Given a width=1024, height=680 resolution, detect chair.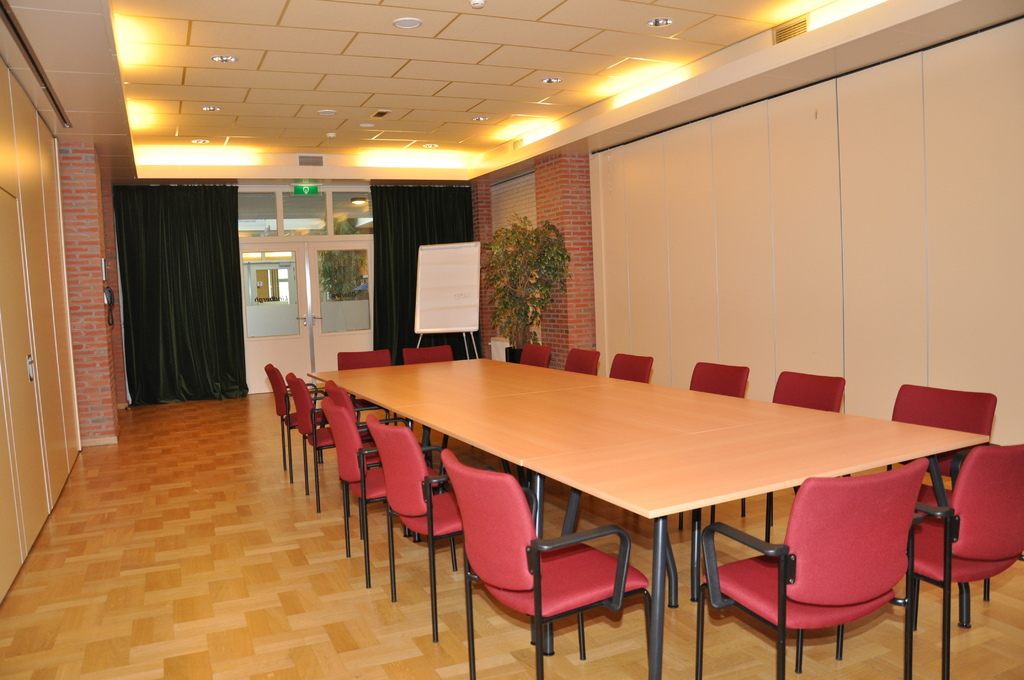
detection(442, 447, 656, 679).
